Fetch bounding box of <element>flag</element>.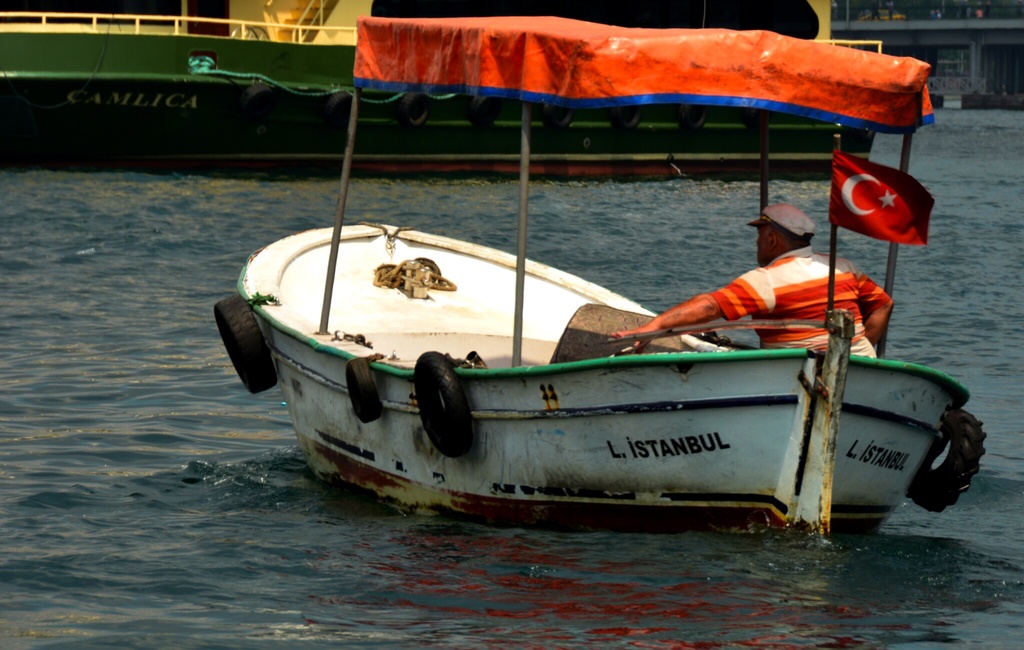
Bbox: <region>825, 149, 934, 238</region>.
